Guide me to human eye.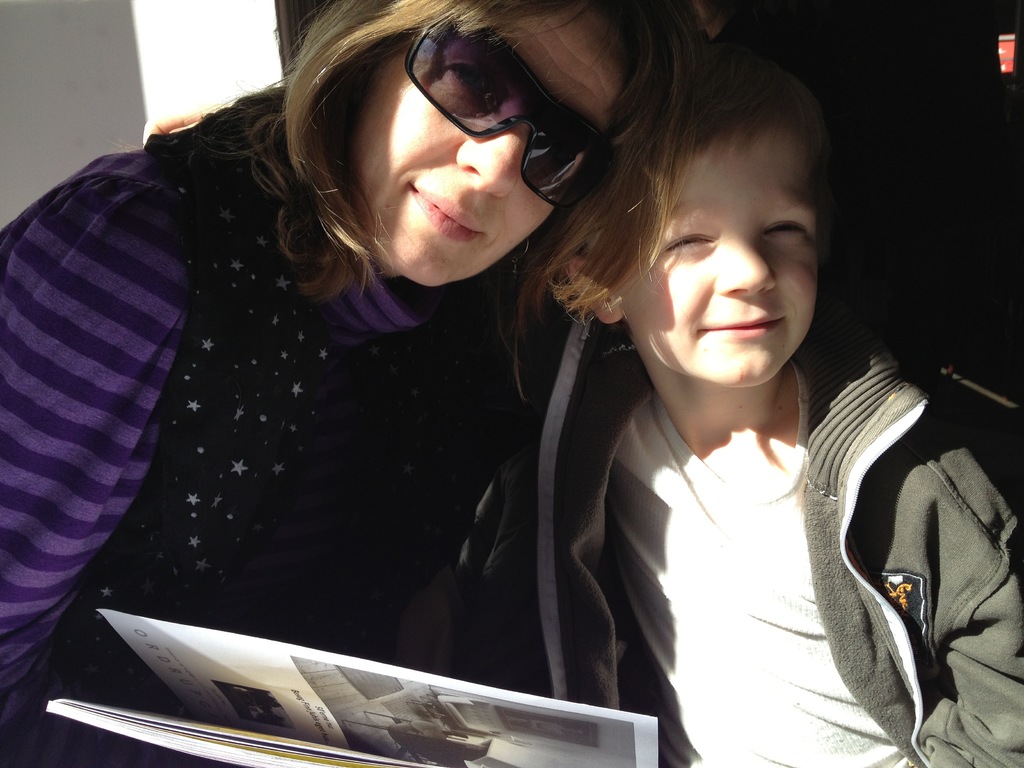
Guidance: pyautogui.locateOnScreen(759, 216, 806, 241).
